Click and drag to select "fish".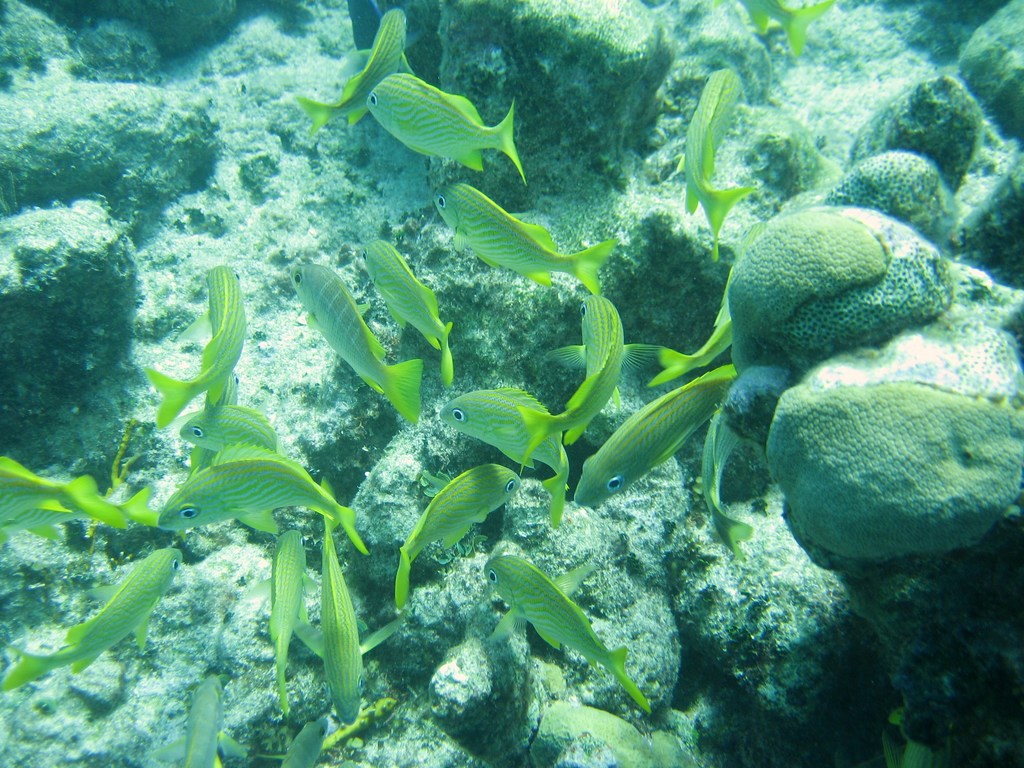
Selection: rect(180, 406, 274, 534).
